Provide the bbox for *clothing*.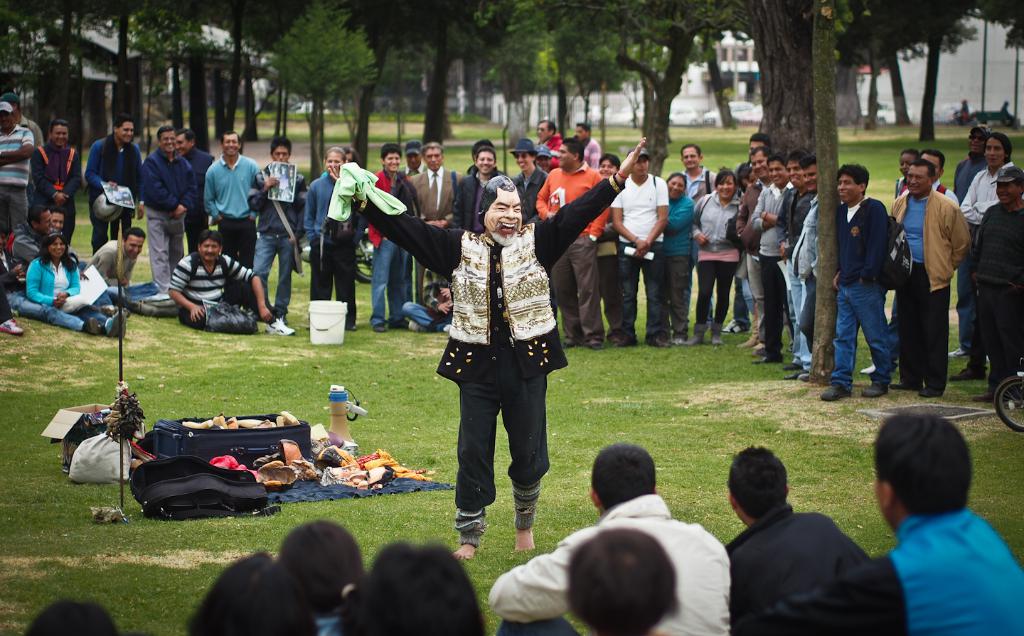
x1=781, y1=181, x2=815, y2=254.
